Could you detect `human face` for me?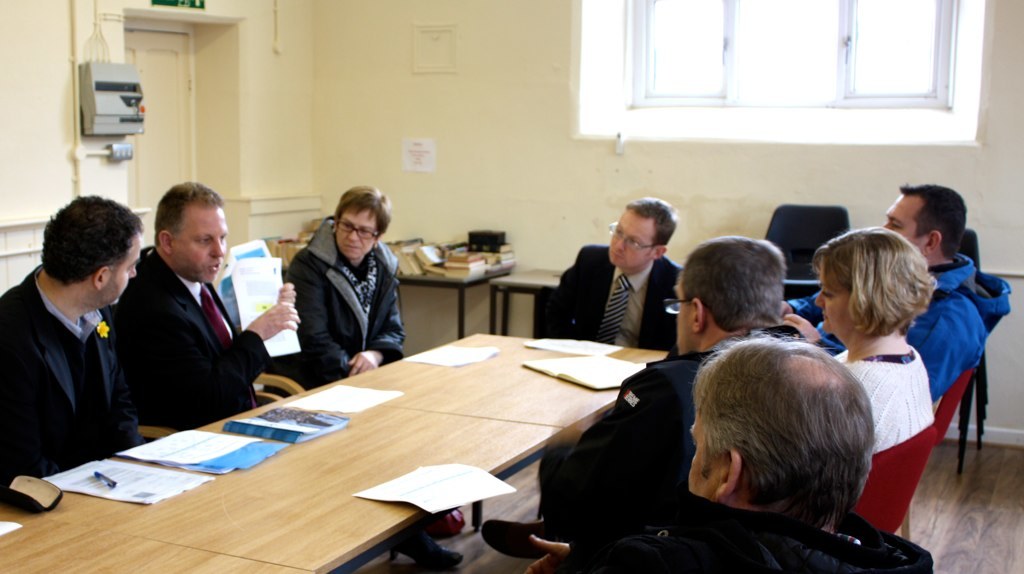
Detection result: 107, 237, 147, 308.
